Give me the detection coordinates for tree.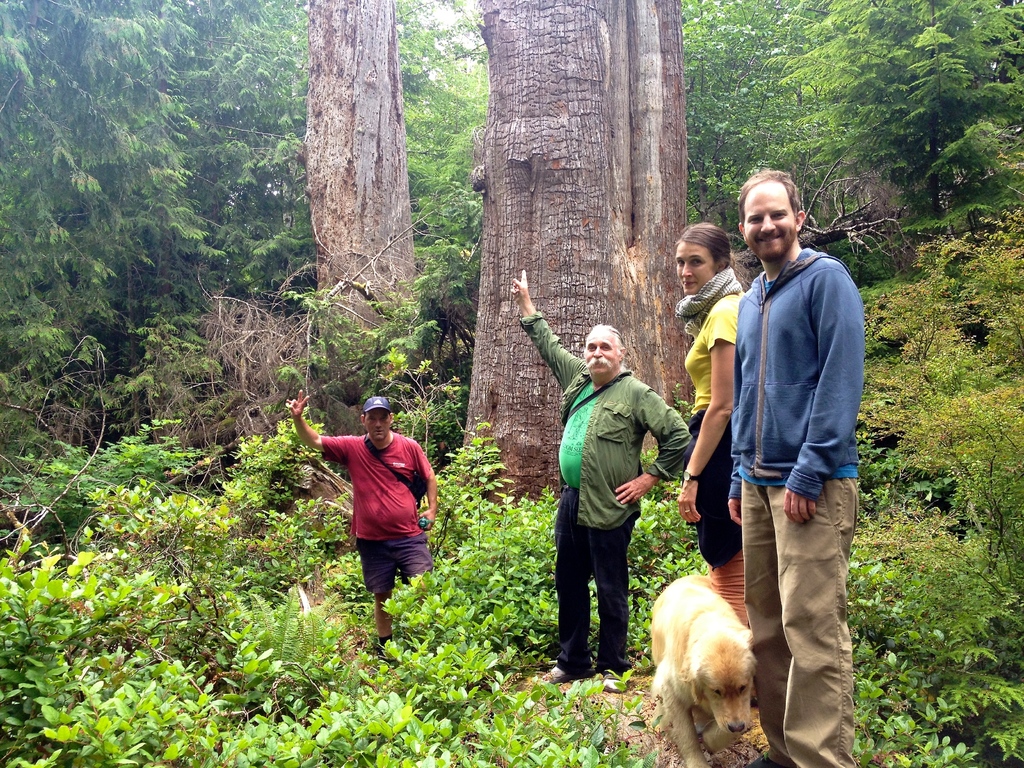
<region>0, 0, 298, 443</region>.
